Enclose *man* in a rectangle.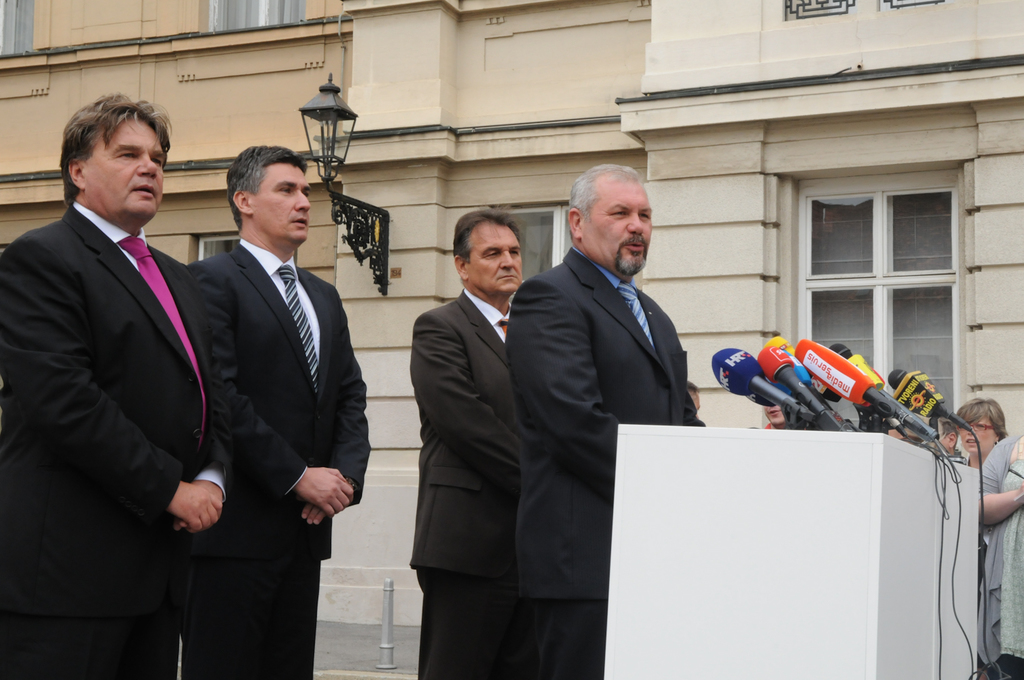
x1=504 y1=157 x2=726 y2=620.
